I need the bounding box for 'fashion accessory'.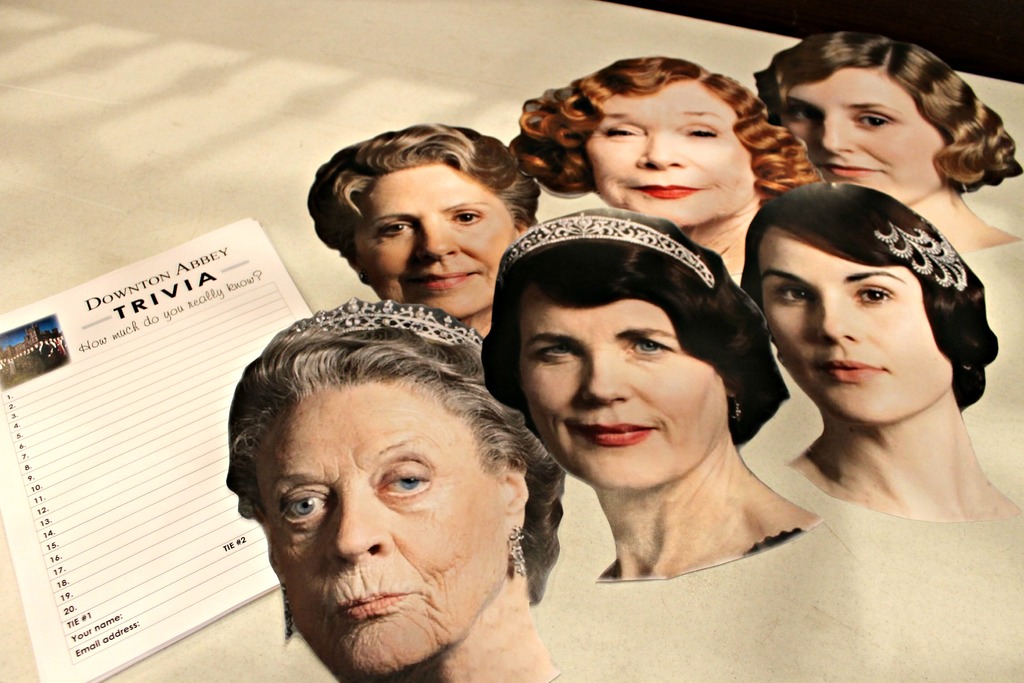
Here it is: bbox=[873, 217, 964, 292].
